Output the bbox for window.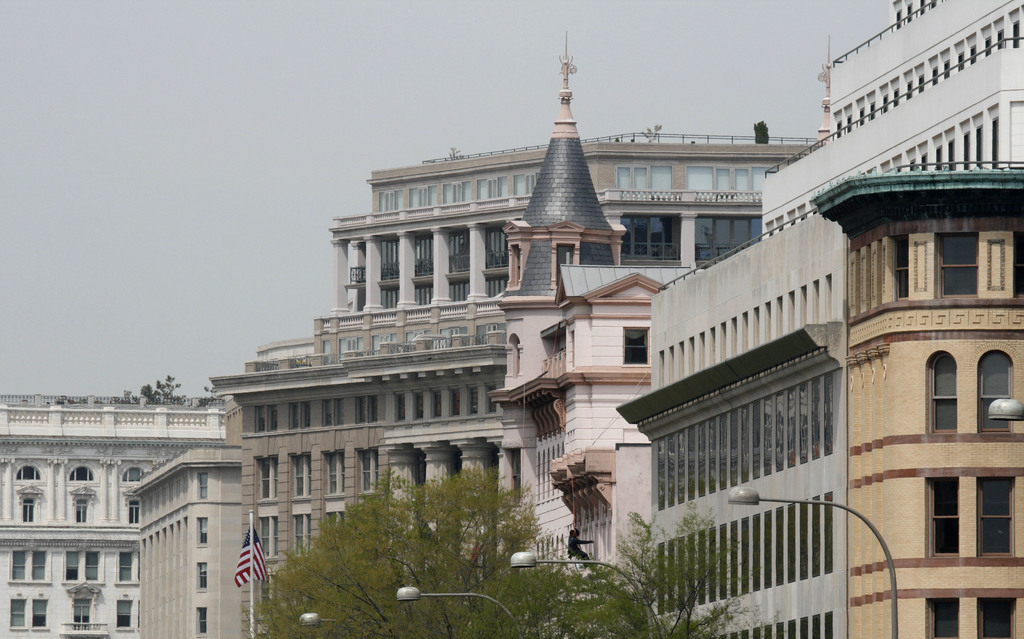
select_region(10, 461, 52, 522).
